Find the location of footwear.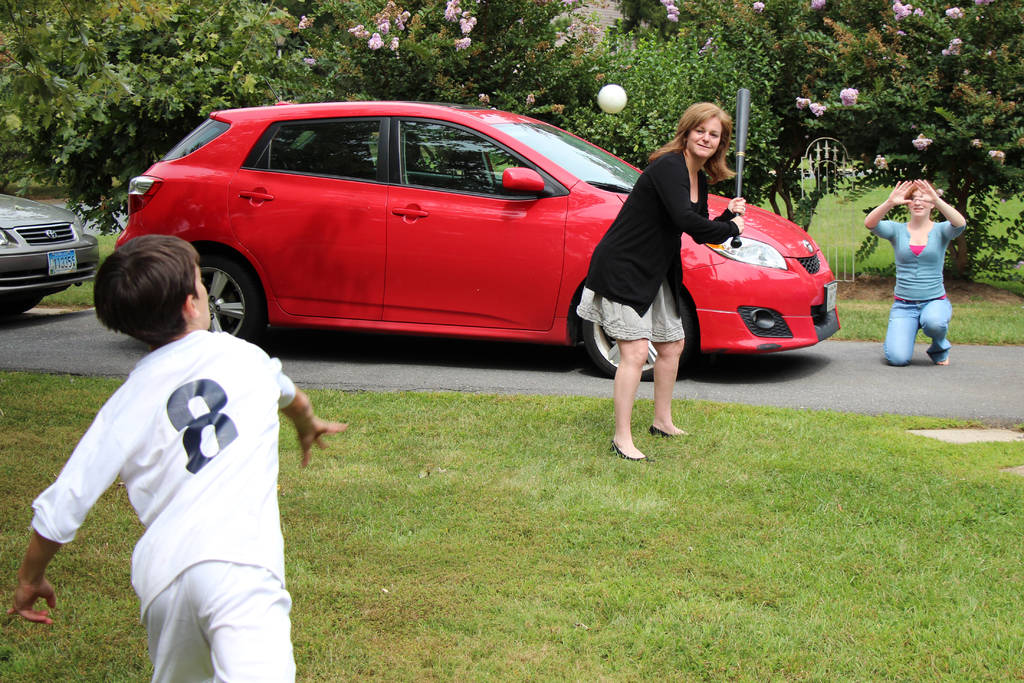
Location: Rect(602, 431, 657, 465).
